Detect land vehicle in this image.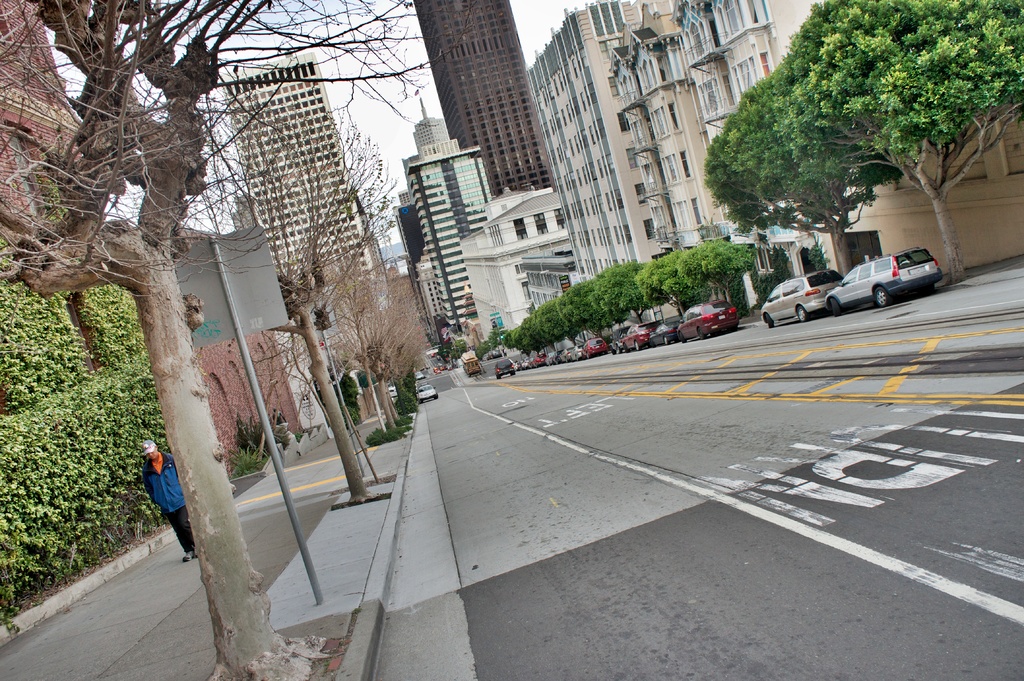
Detection: box=[547, 352, 555, 364].
